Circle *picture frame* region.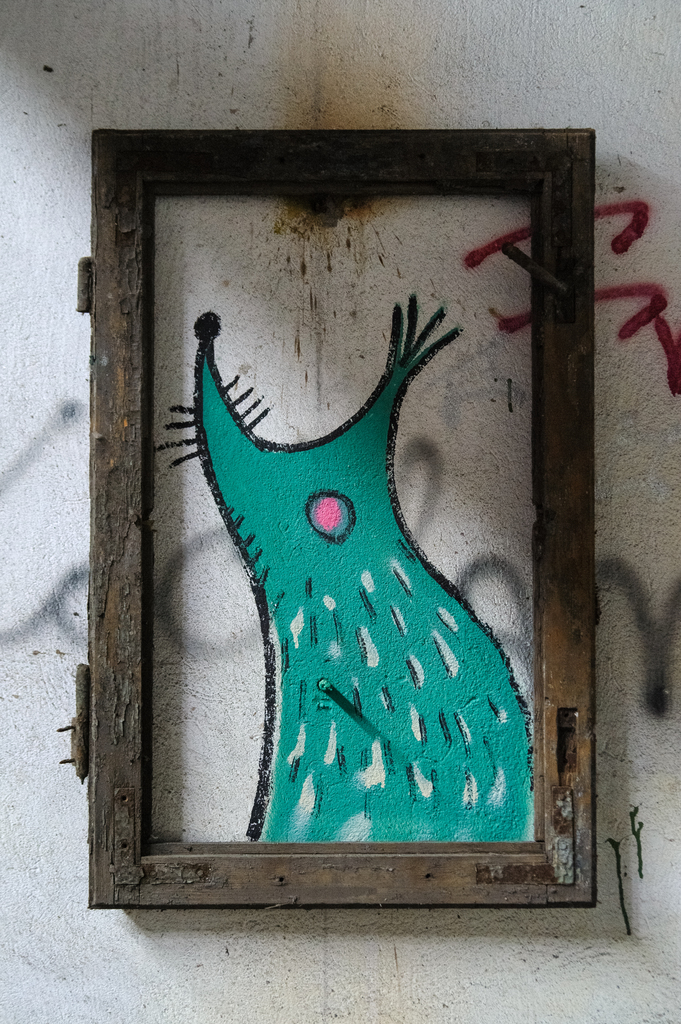
Region: l=83, t=124, r=598, b=913.
